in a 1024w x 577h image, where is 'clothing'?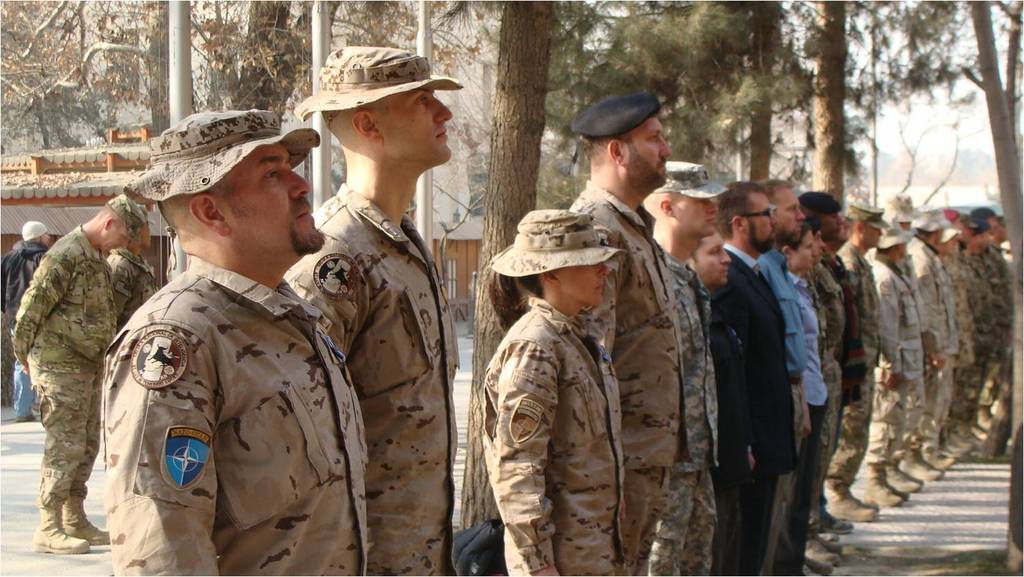
select_region(14, 223, 122, 535).
